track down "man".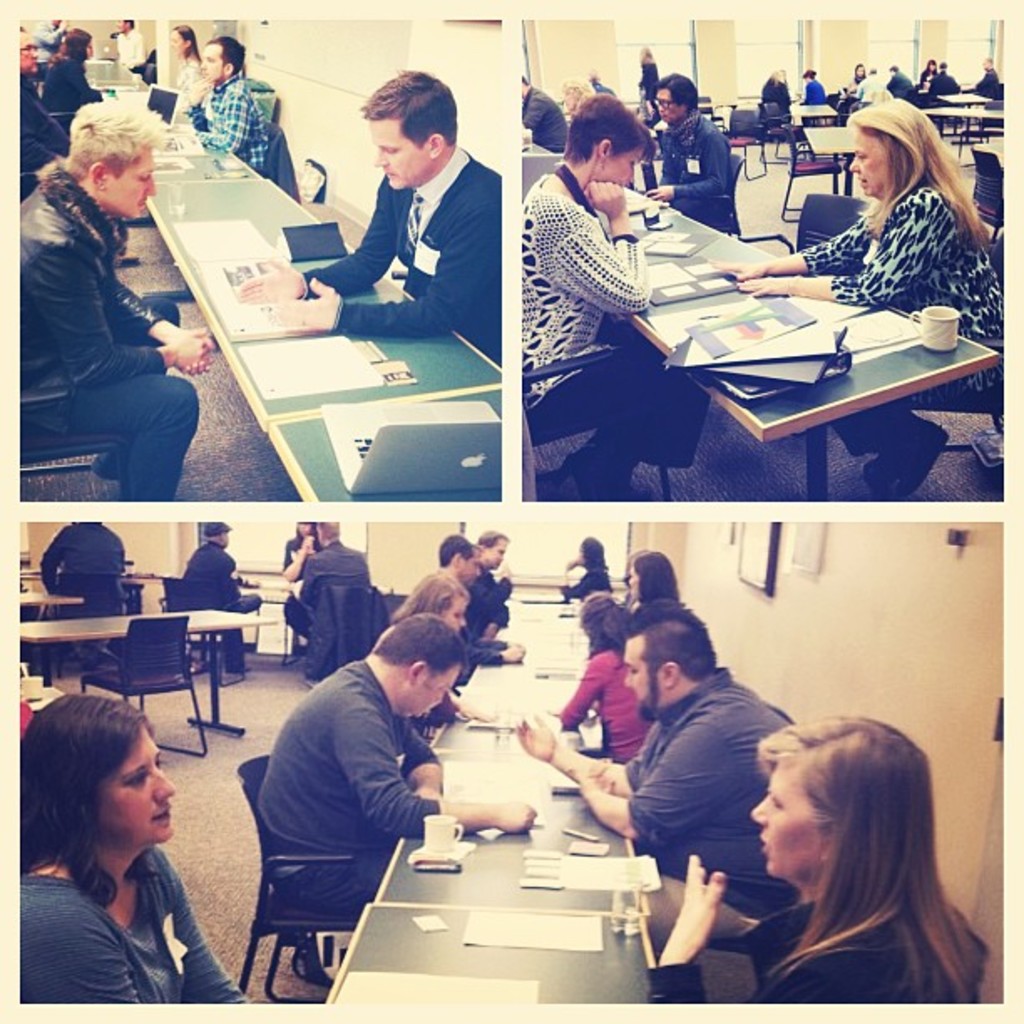
Tracked to {"x1": 482, "y1": 529, "x2": 509, "y2": 619}.
